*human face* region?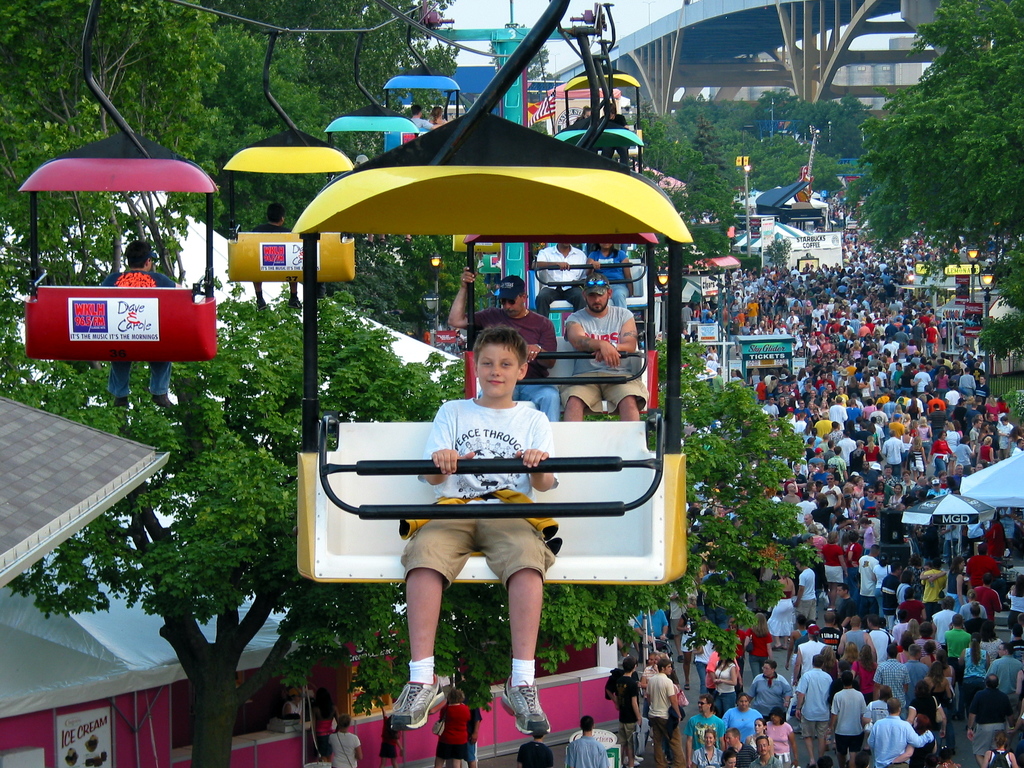
bbox(666, 664, 671, 676)
